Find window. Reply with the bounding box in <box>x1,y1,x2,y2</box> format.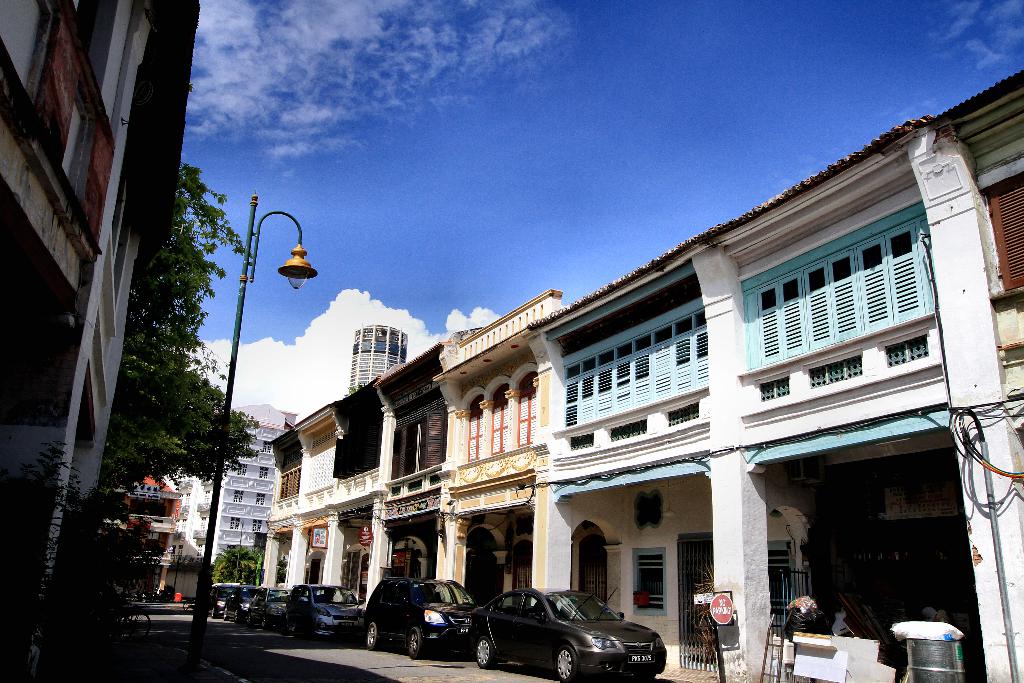
<box>180,495,182,506</box>.
